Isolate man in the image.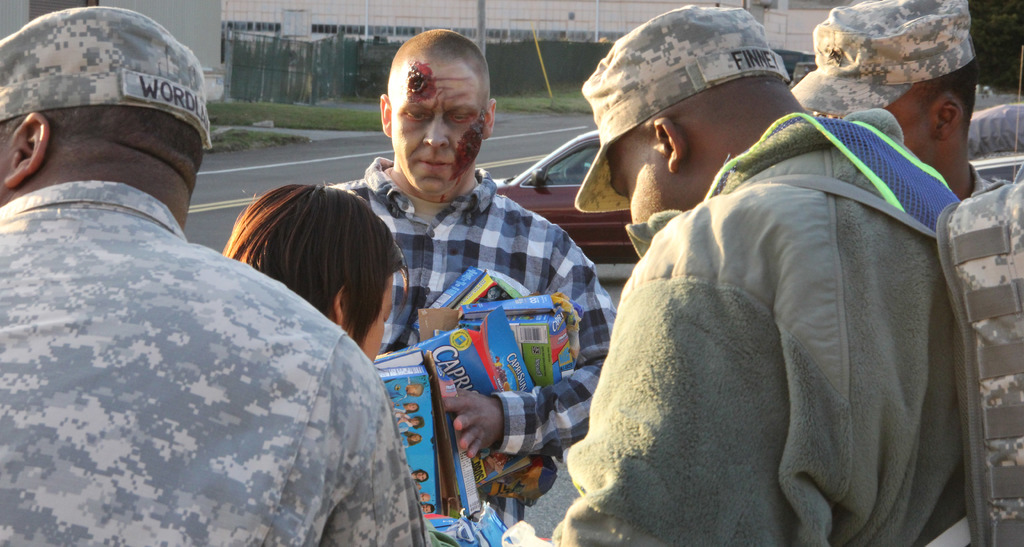
Isolated region: <box>0,6,451,546</box>.
